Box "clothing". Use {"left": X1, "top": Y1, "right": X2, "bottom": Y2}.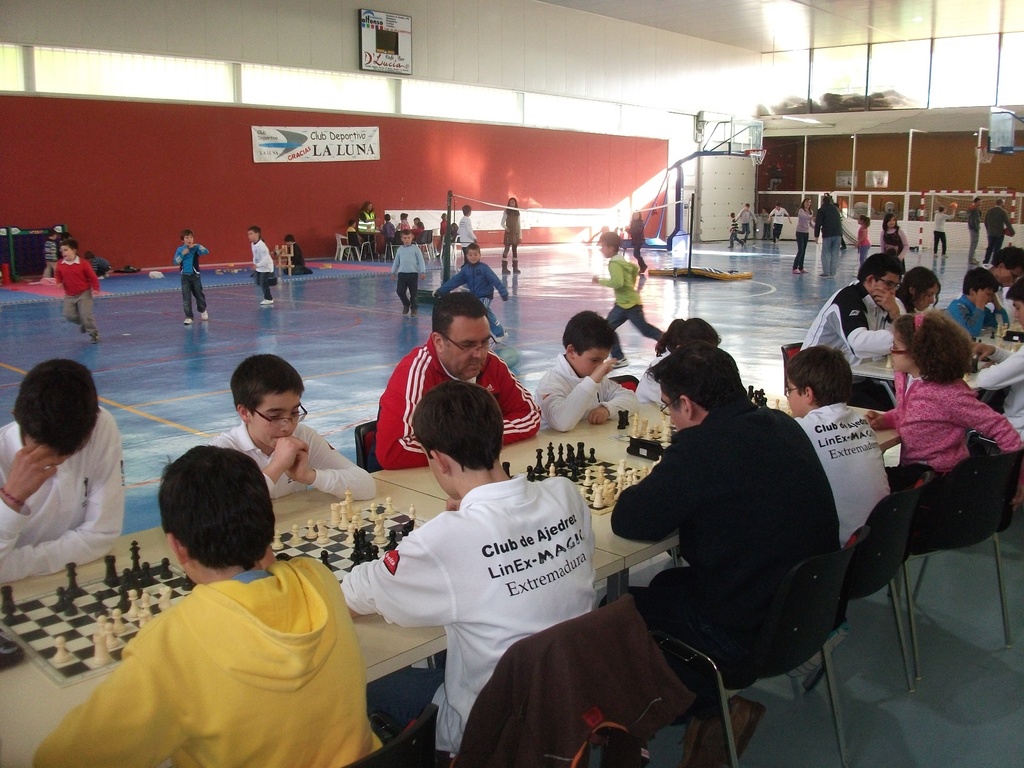
{"left": 500, "top": 196, "right": 528, "bottom": 273}.
